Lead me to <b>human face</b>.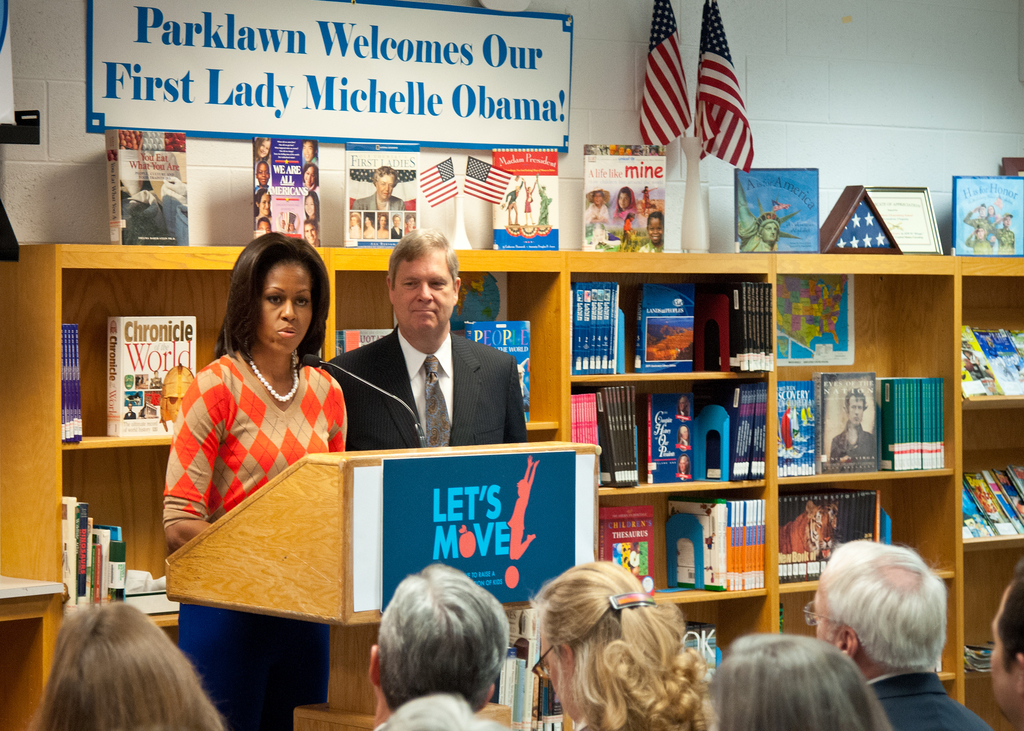
Lead to x1=850, y1=399, x2=865, y2=427.
